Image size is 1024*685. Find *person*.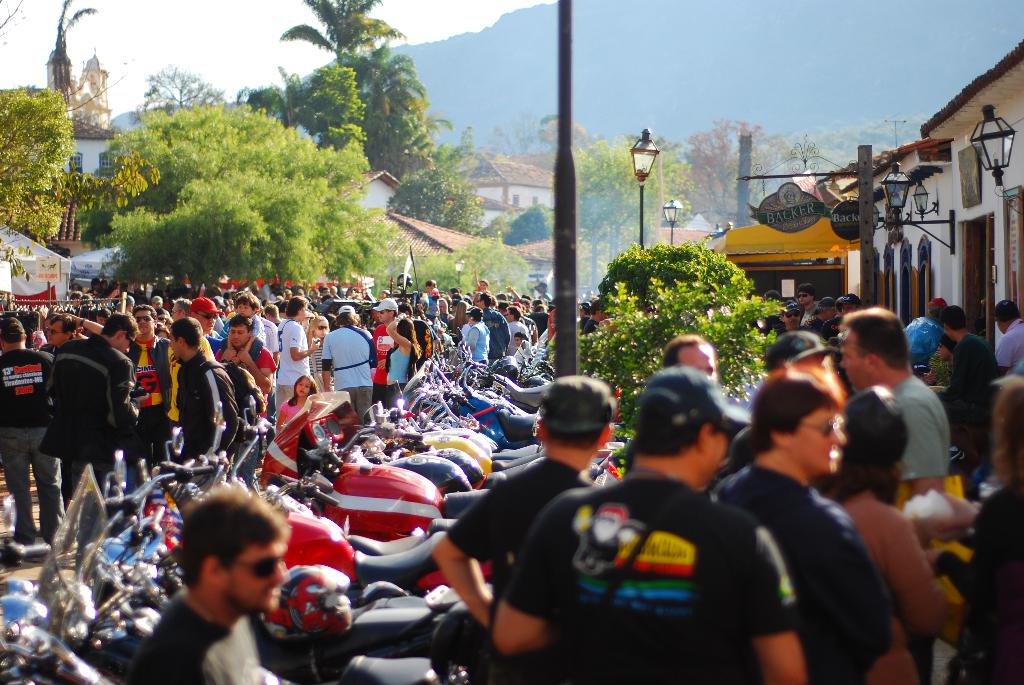
374/326/414/414.
